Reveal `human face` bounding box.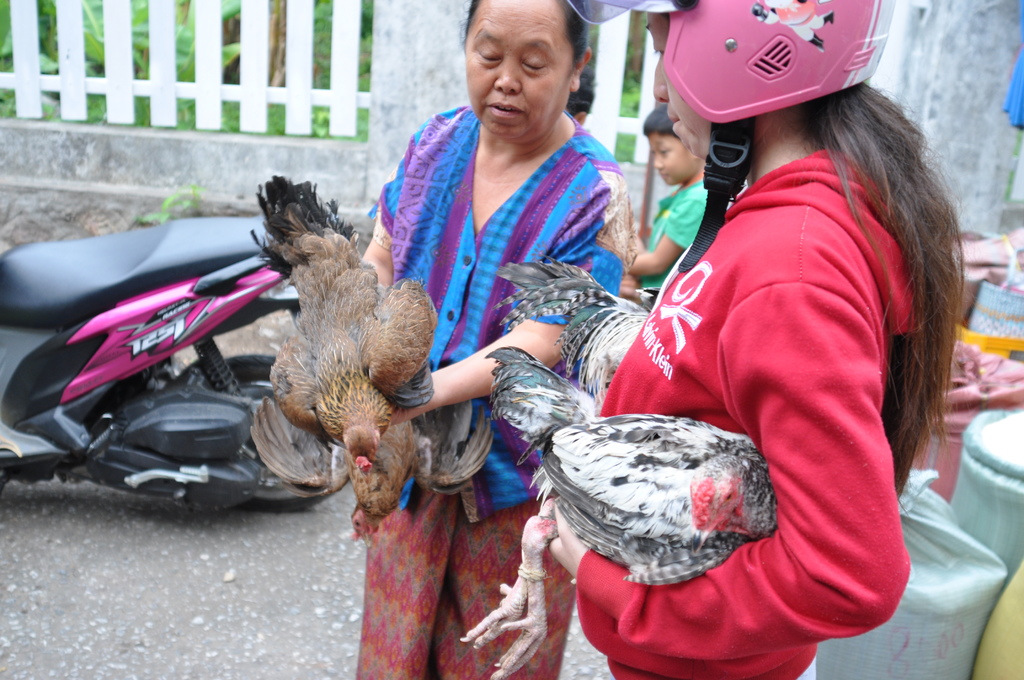
Revealed: bbox=[649, 134, 687, 185].
